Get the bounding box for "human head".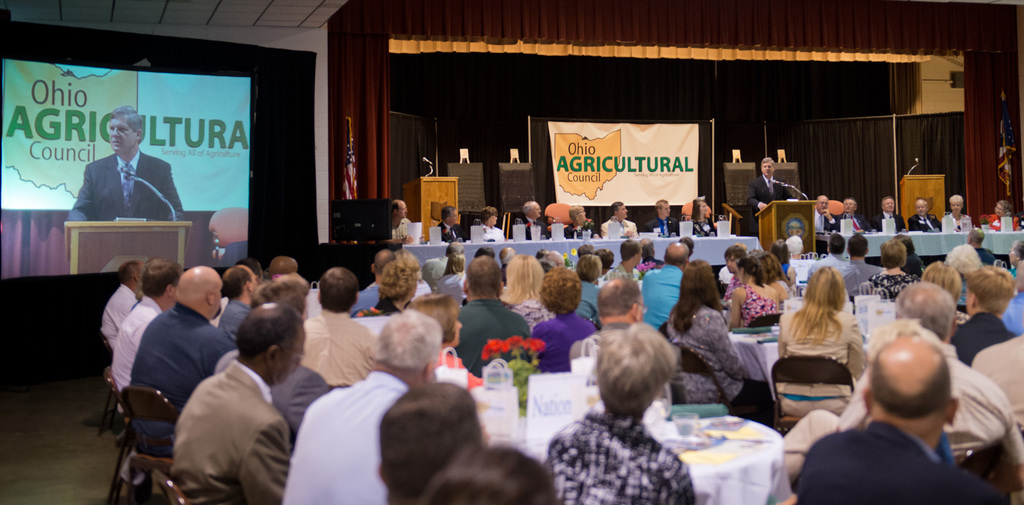
rect(894, 281, 959, 338).
